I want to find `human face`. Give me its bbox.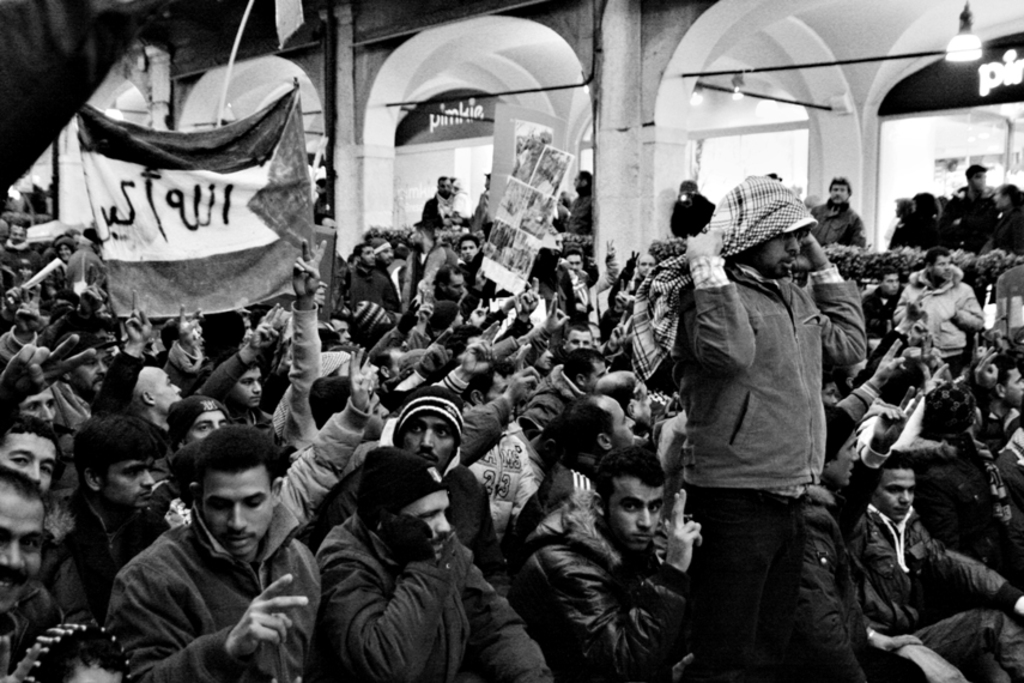
{"x1": 22, "y1": 388, "x2": 51, "y2": 425}.
